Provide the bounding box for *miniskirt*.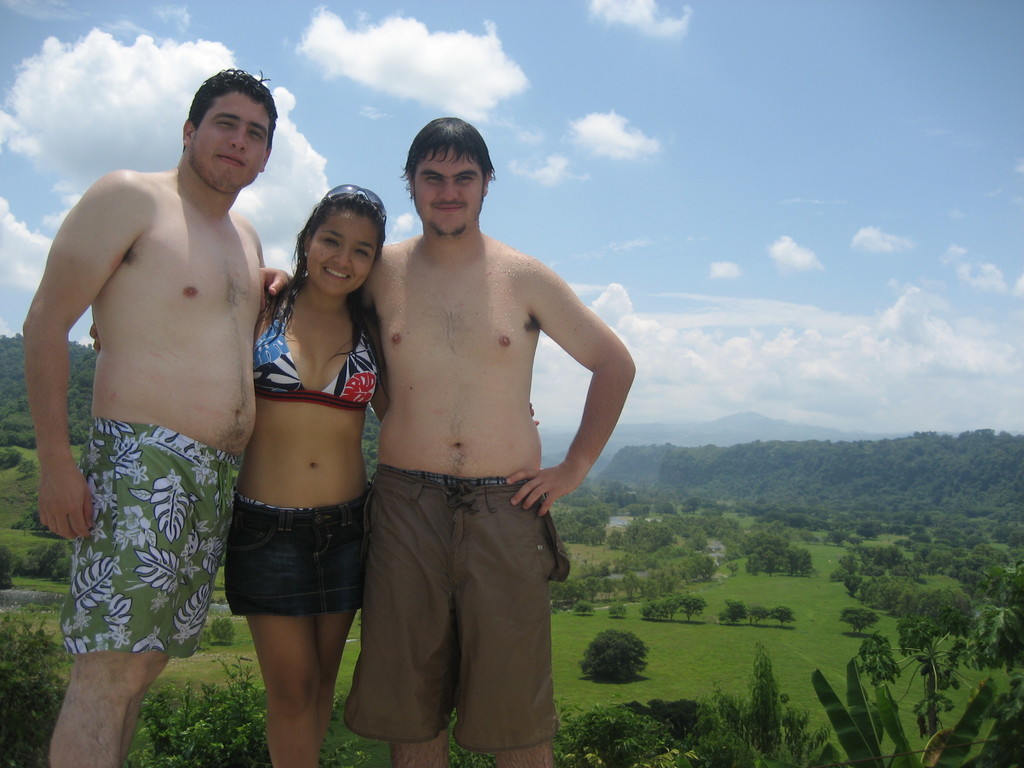
select_region(223, 480, 375, 619).
